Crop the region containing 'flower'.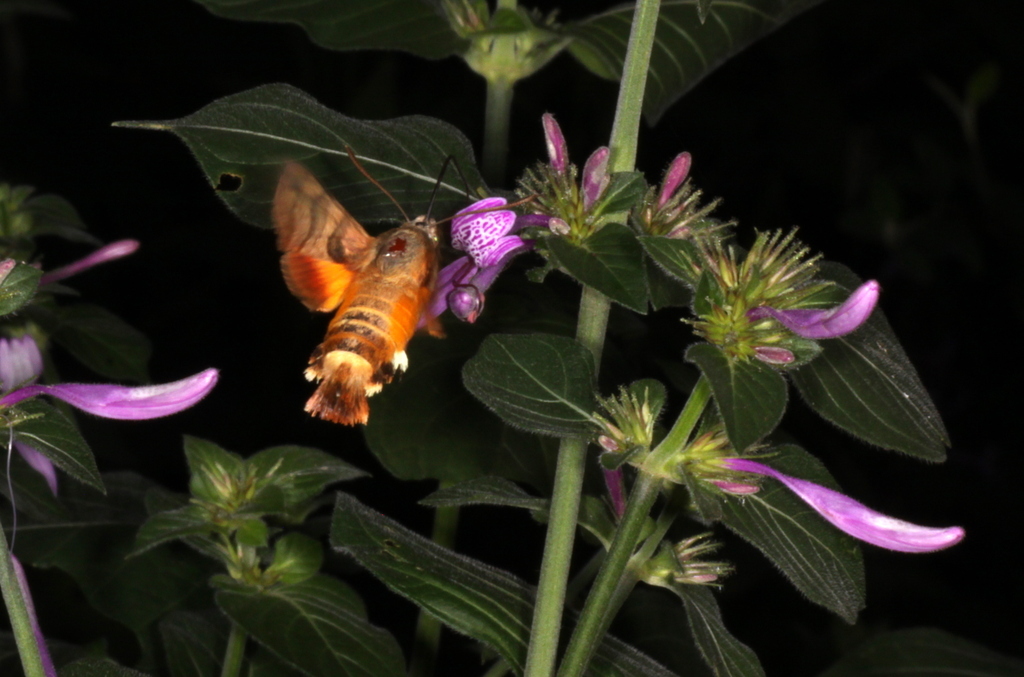
Crop region: box=[580, 143, 607, 213].
